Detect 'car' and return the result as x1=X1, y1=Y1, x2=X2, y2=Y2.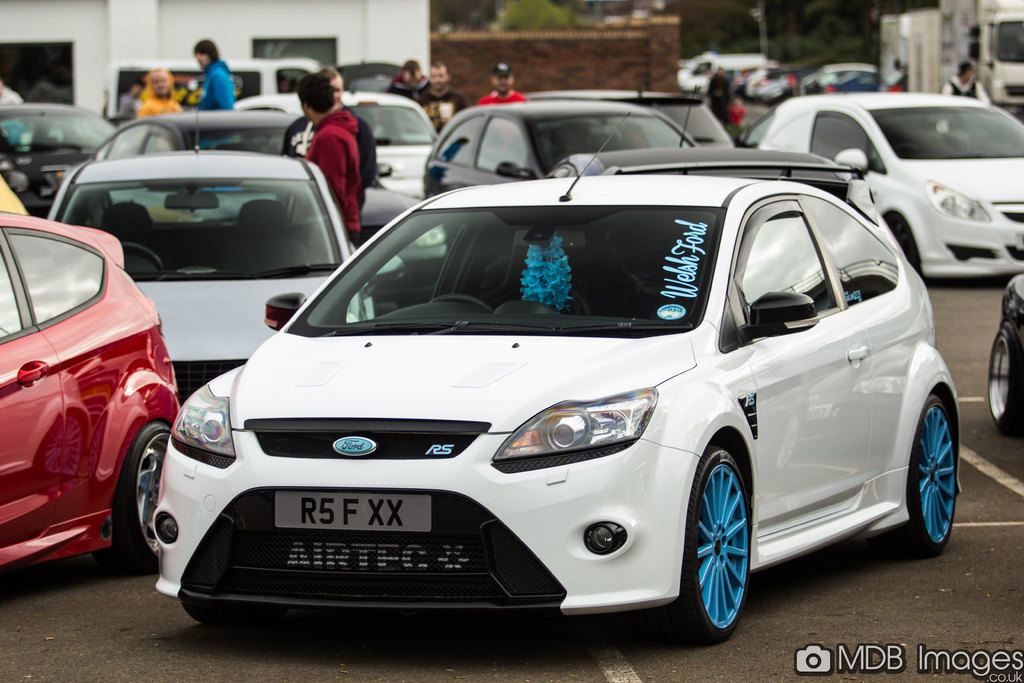
x1=233, y1=92, x2=442, y2=205.
